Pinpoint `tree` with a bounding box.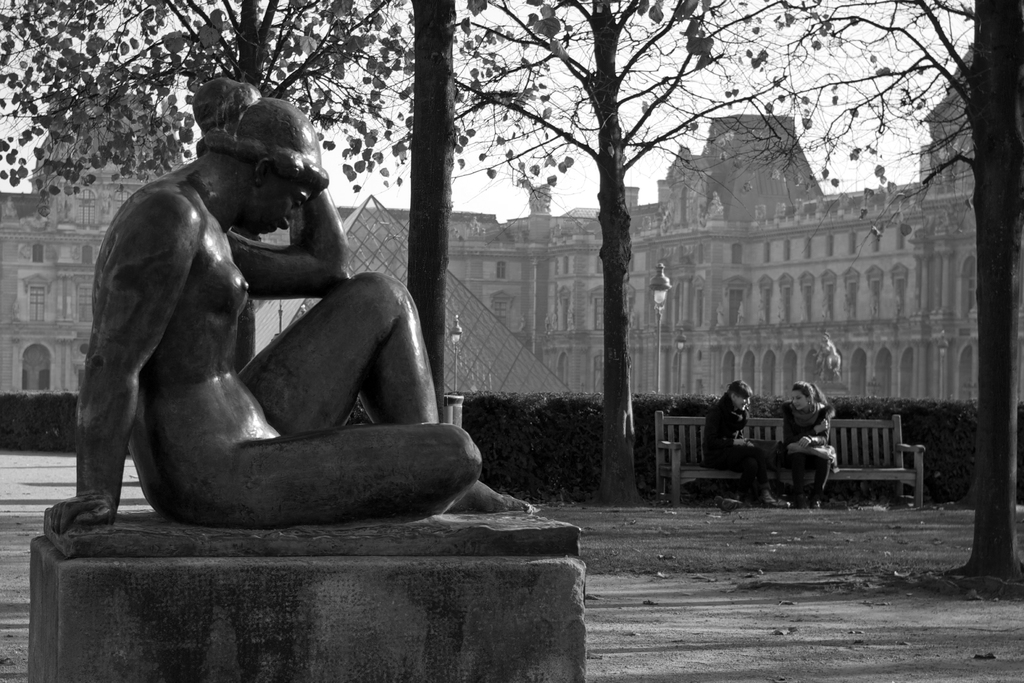
pyautogui.locateOnScreen(396, 0, 447, 409).
